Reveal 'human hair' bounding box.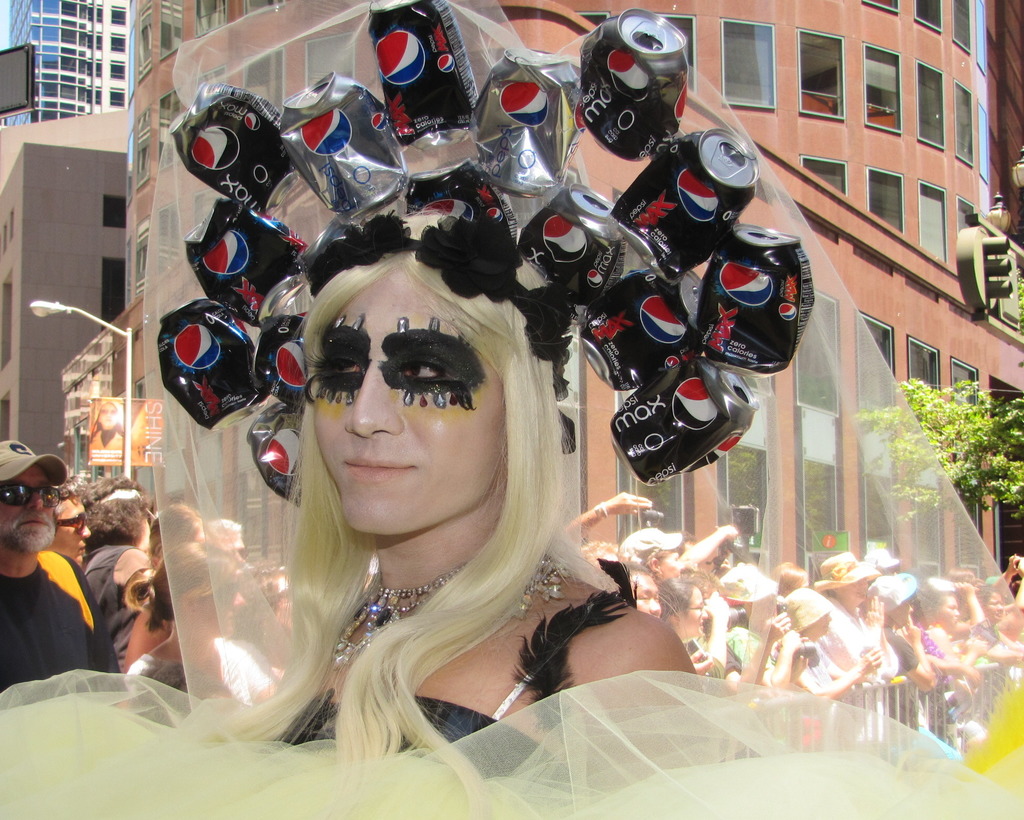
Revealed: x1=201 y1=244 x2=572 y2=818.
